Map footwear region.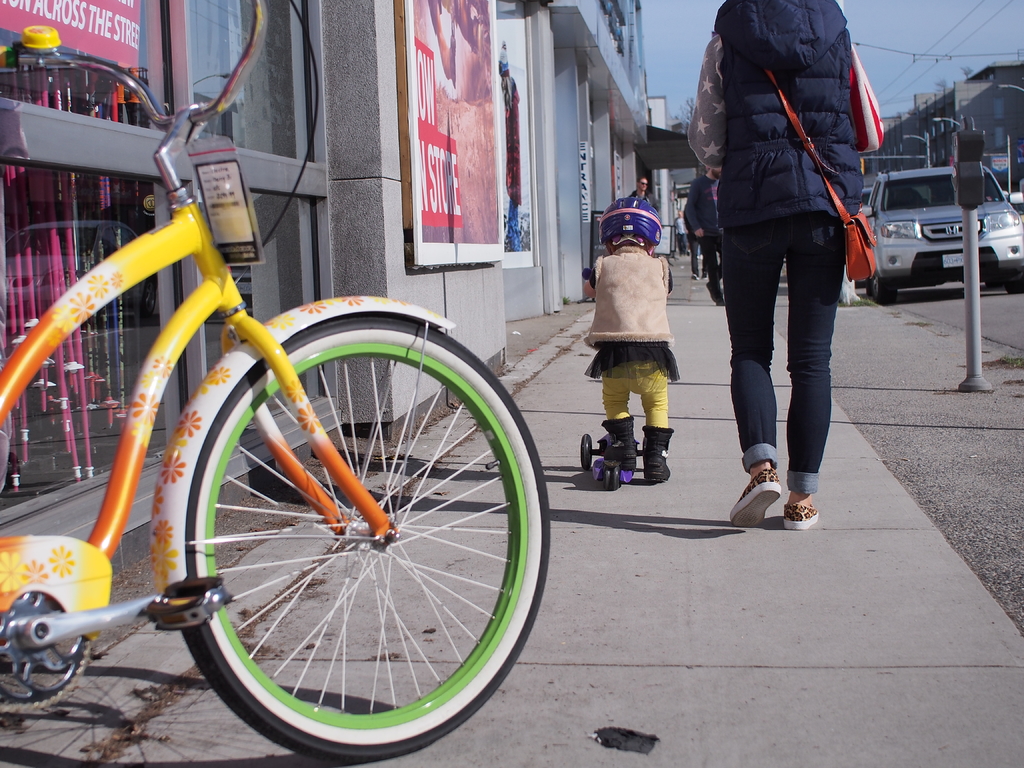
Mapped to left=729, top=468, right=781, bottom=528.
